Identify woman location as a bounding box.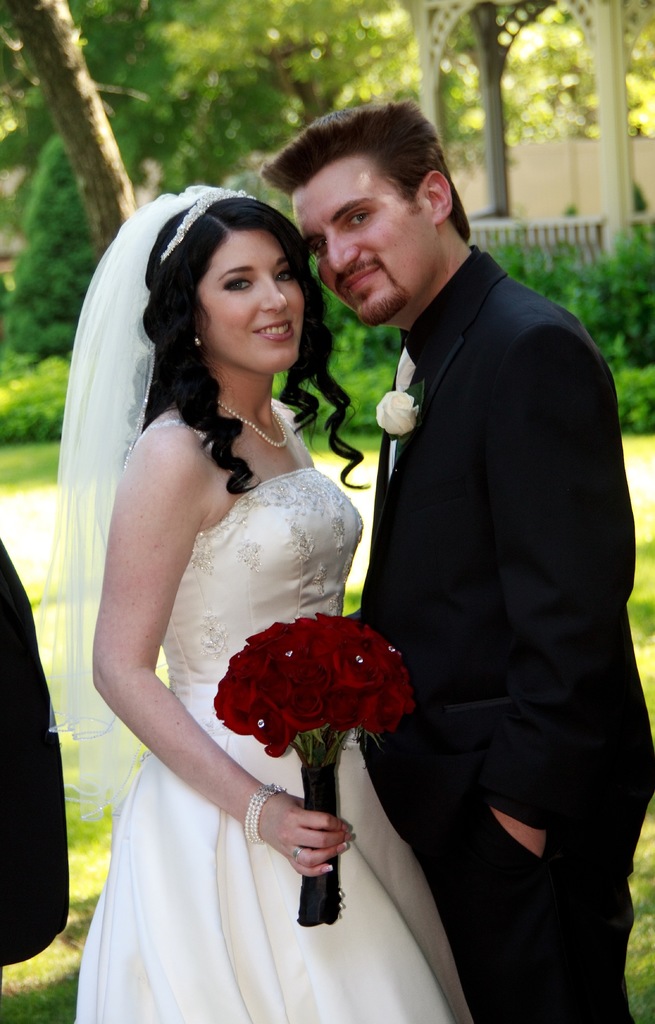
select_region(46, 191, 426, 1023).
